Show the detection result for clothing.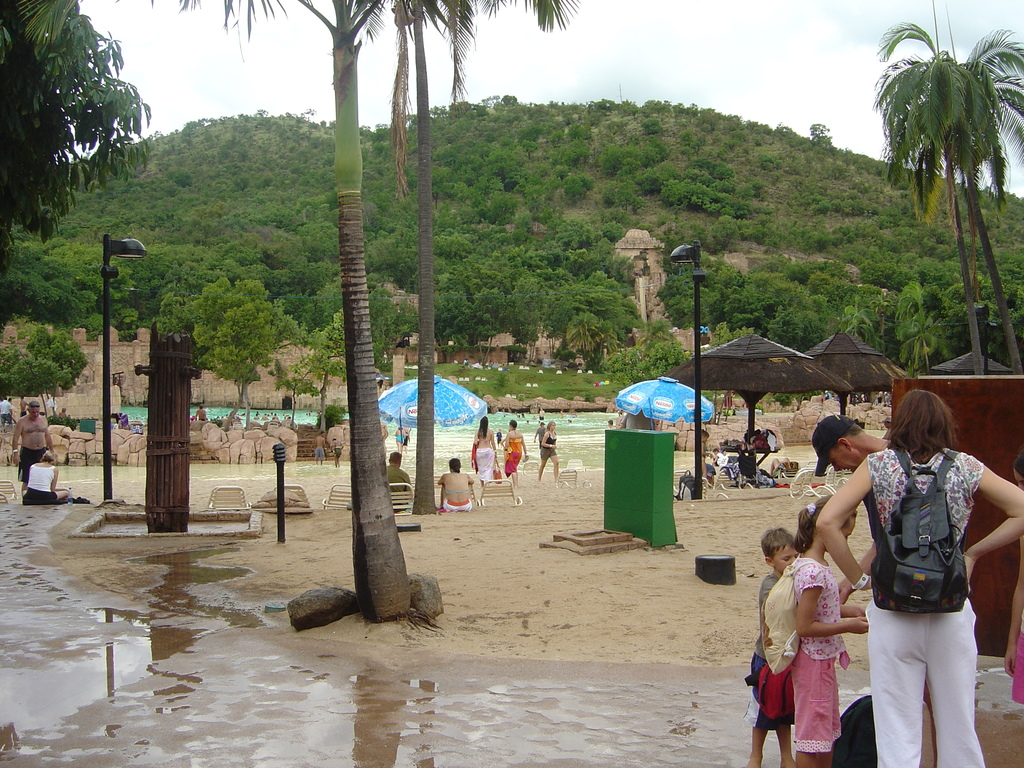
Rect(385, 464, 412, 499).
